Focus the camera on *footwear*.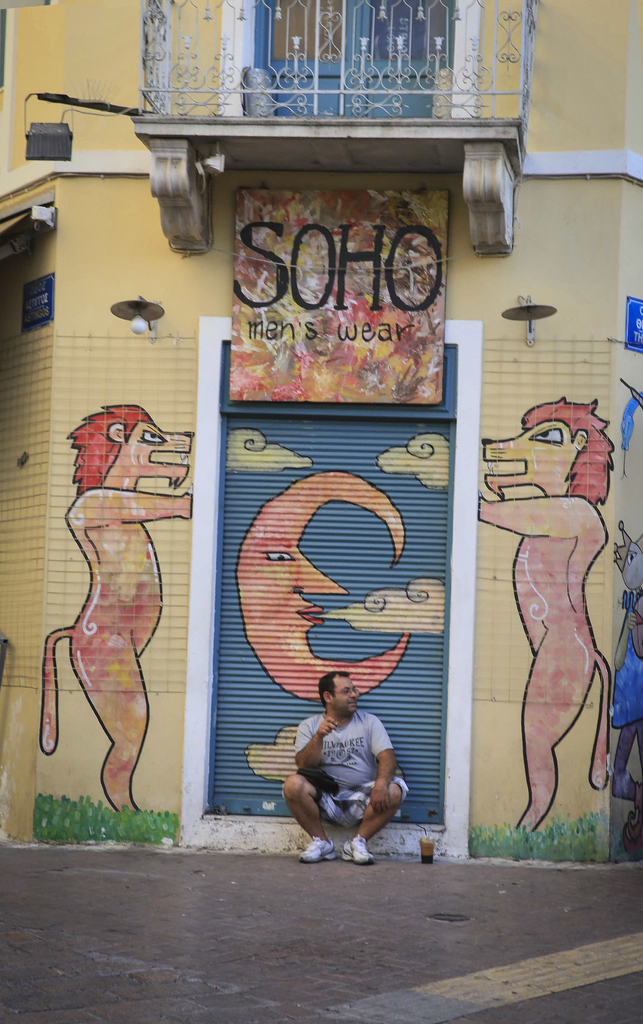
Focus region: 339:836:374:860.
